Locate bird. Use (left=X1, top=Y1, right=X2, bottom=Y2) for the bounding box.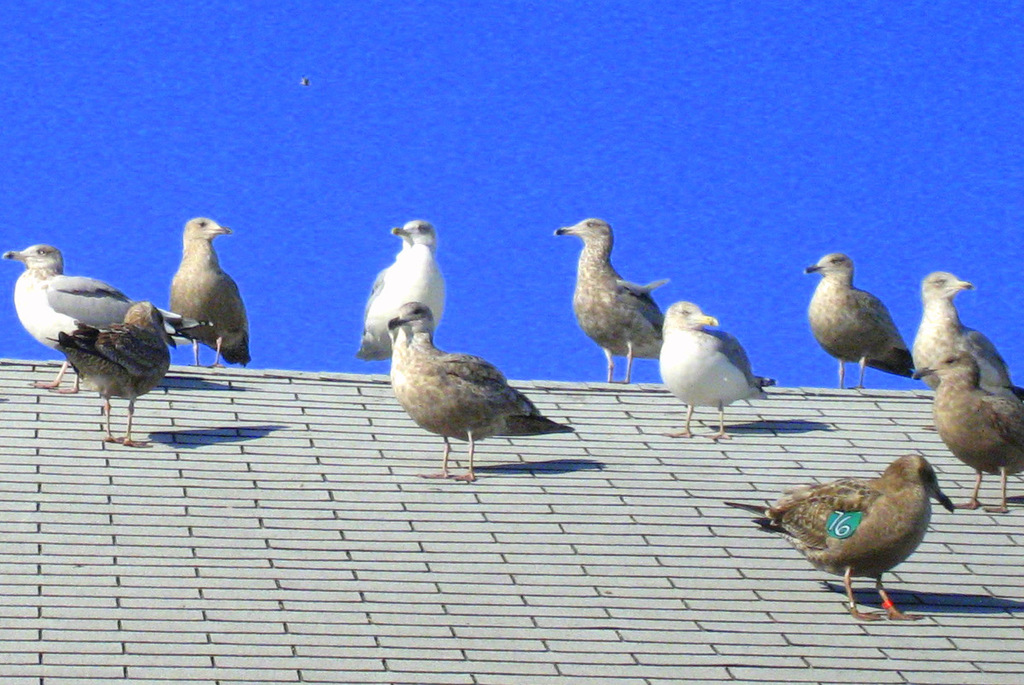
(left=908, top=272, right=1014, bottom=391).
